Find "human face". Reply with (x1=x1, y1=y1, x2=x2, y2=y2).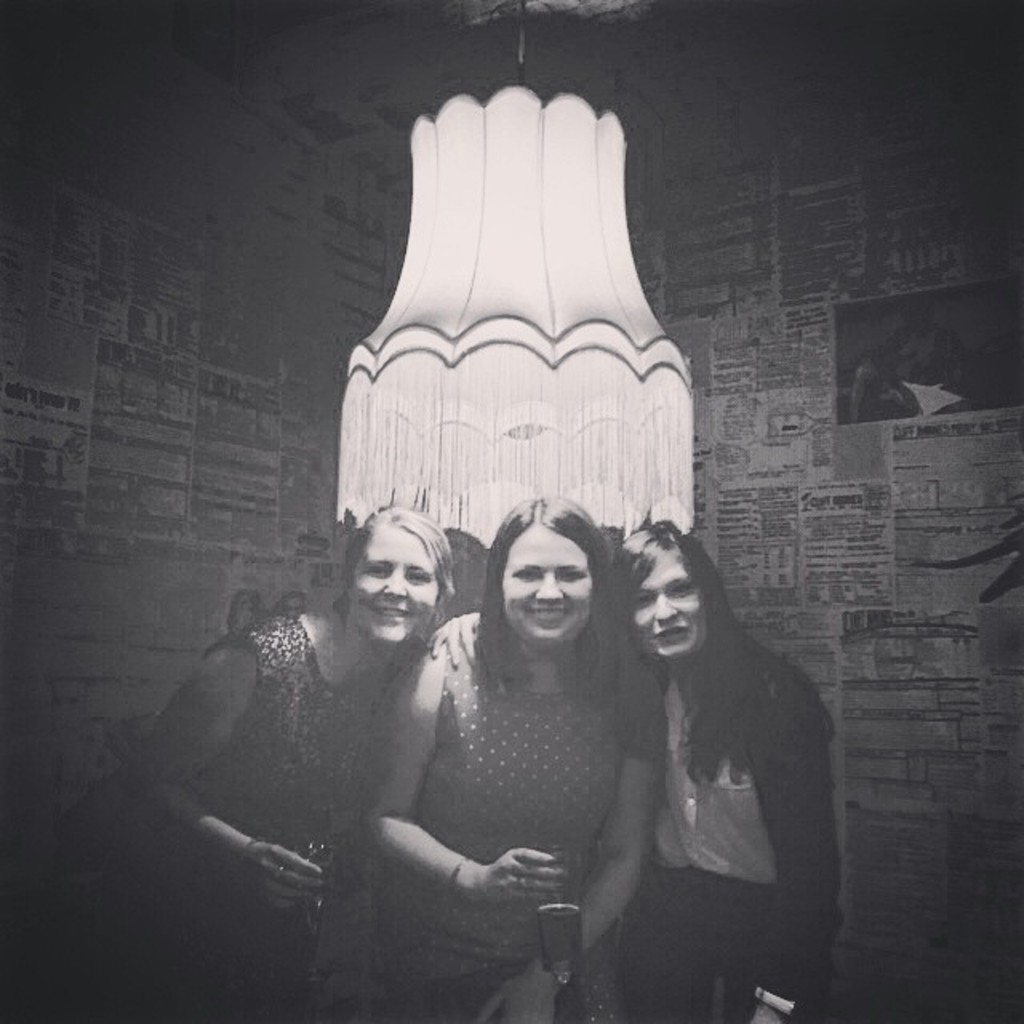
(x1=630, y1=550, x2=712, y2=675).
